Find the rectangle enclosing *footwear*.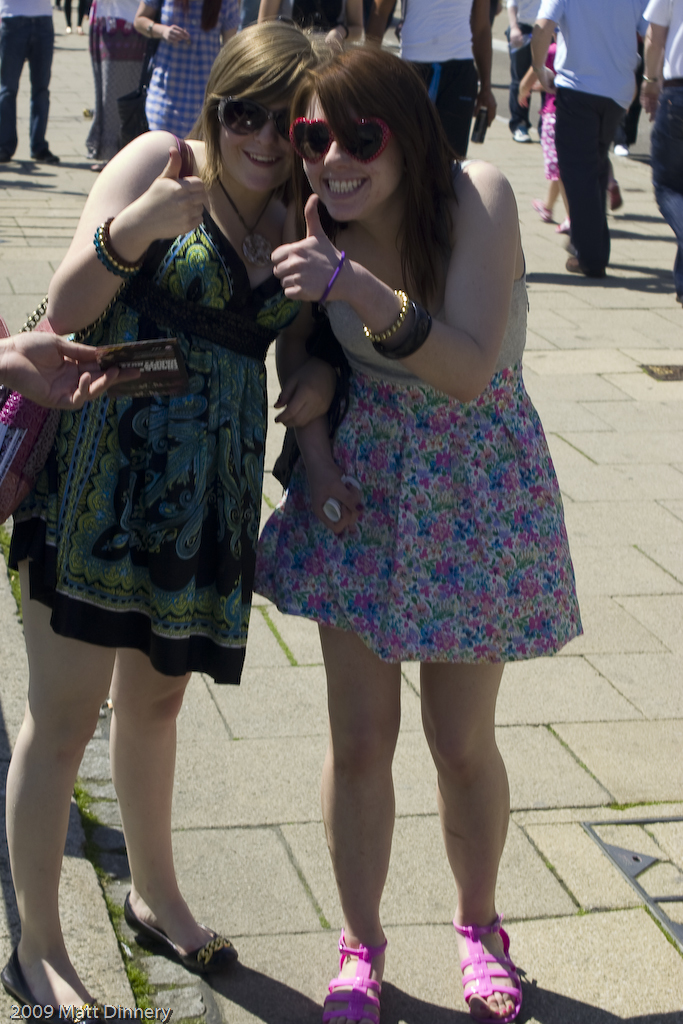
bbox=(324, 945, 394, 1016).
